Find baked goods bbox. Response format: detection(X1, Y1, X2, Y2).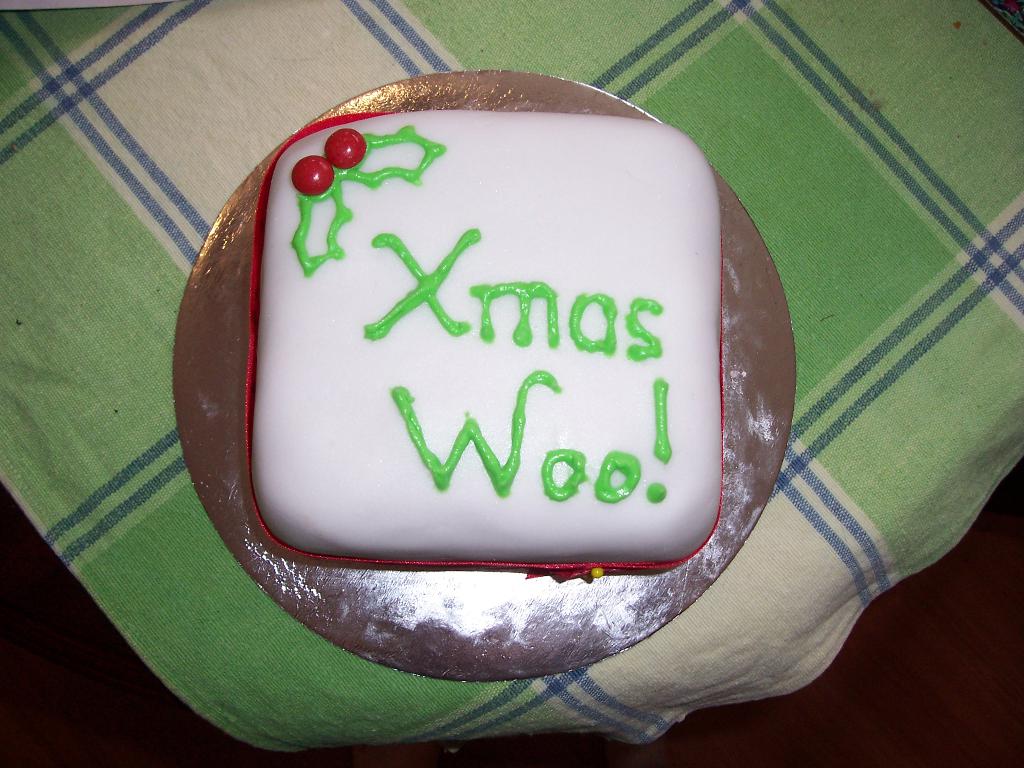
detection(264, 134, 689, 564).
